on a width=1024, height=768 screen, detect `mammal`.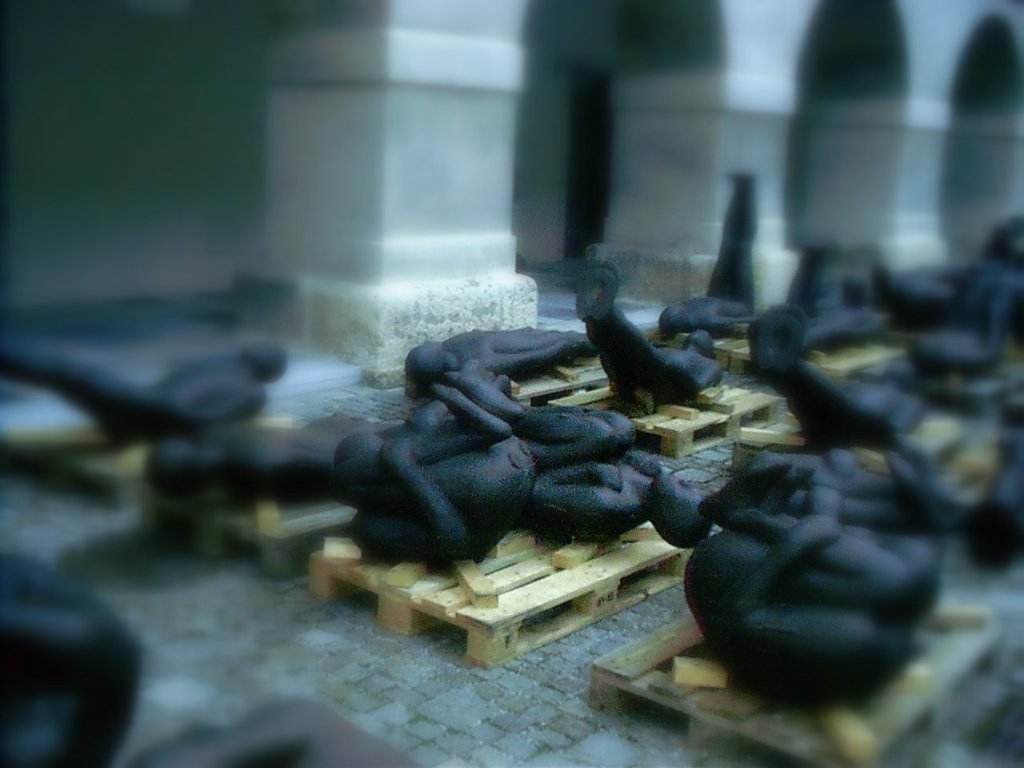
[x1=910, y1=230, x2=1023, y2=384].
